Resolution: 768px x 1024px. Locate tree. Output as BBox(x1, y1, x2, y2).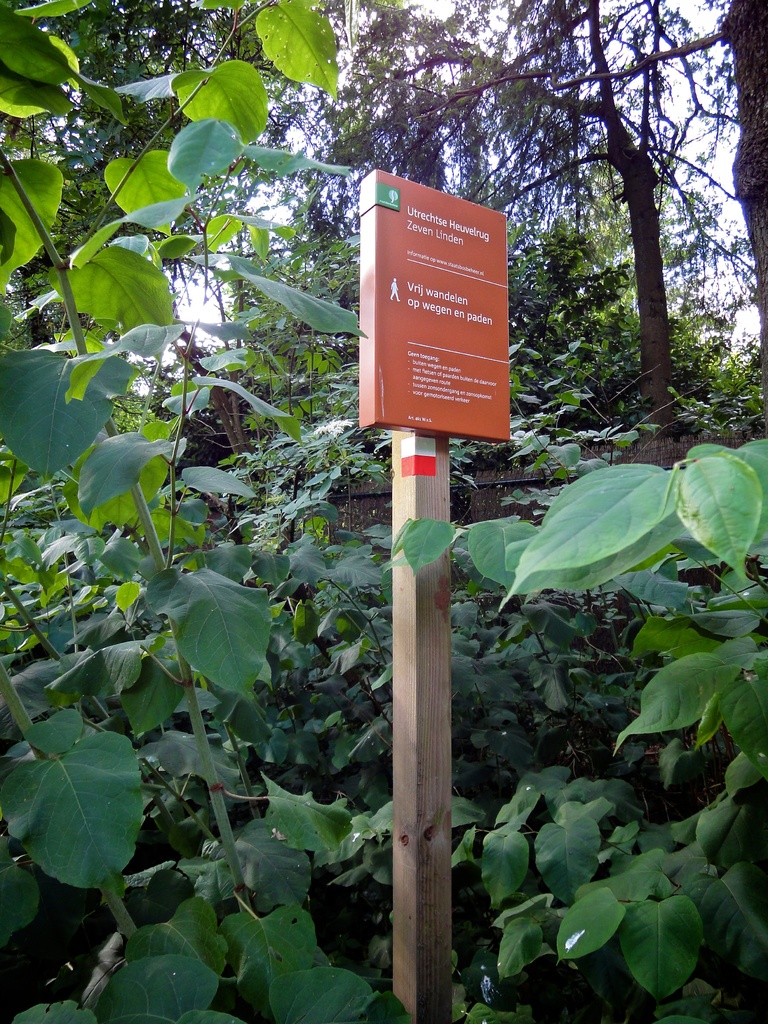
BBox(0, 0, 311, 462).
